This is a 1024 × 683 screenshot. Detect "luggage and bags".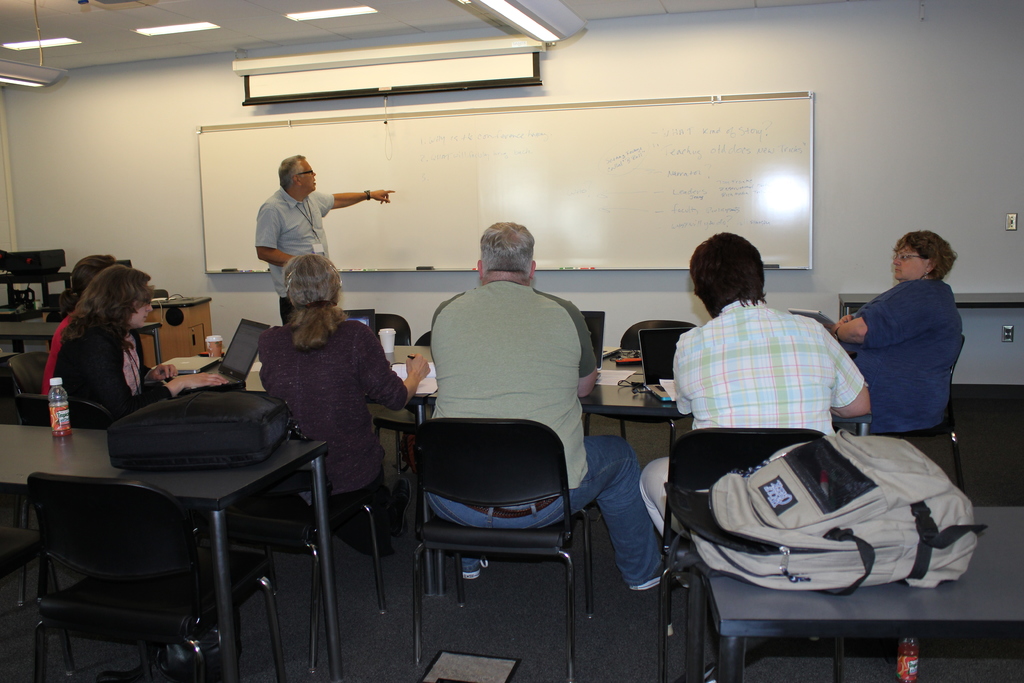
106,382,311,472.
